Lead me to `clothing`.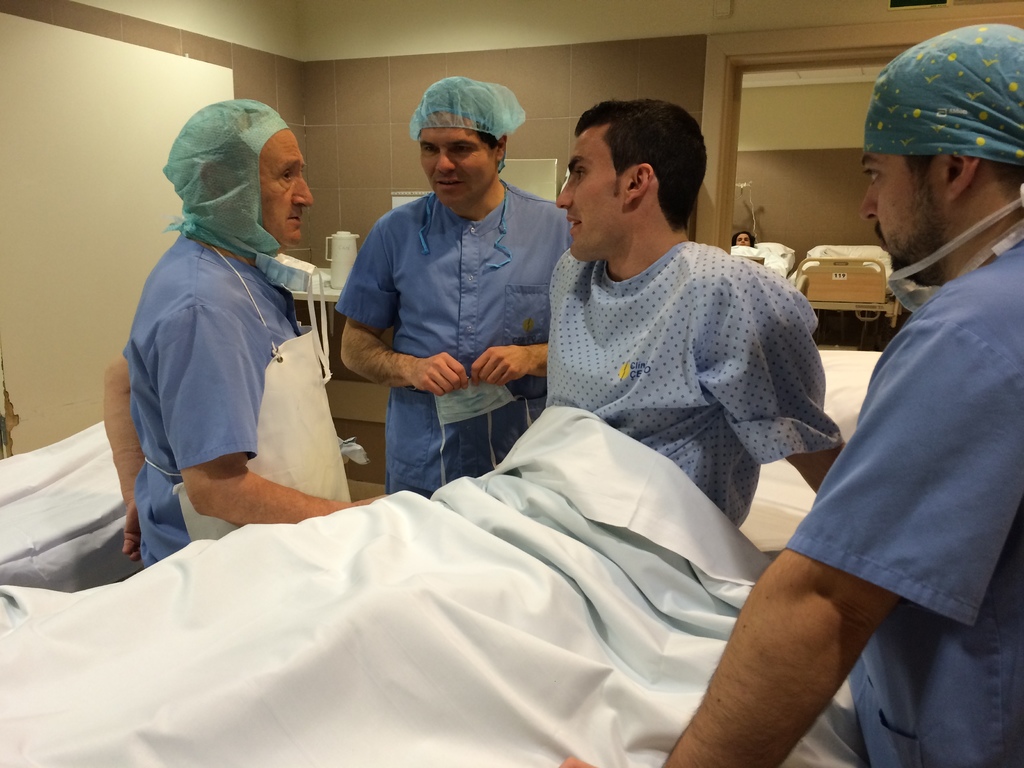
Lead to left=537, top=240, right=847, bottom=523.
